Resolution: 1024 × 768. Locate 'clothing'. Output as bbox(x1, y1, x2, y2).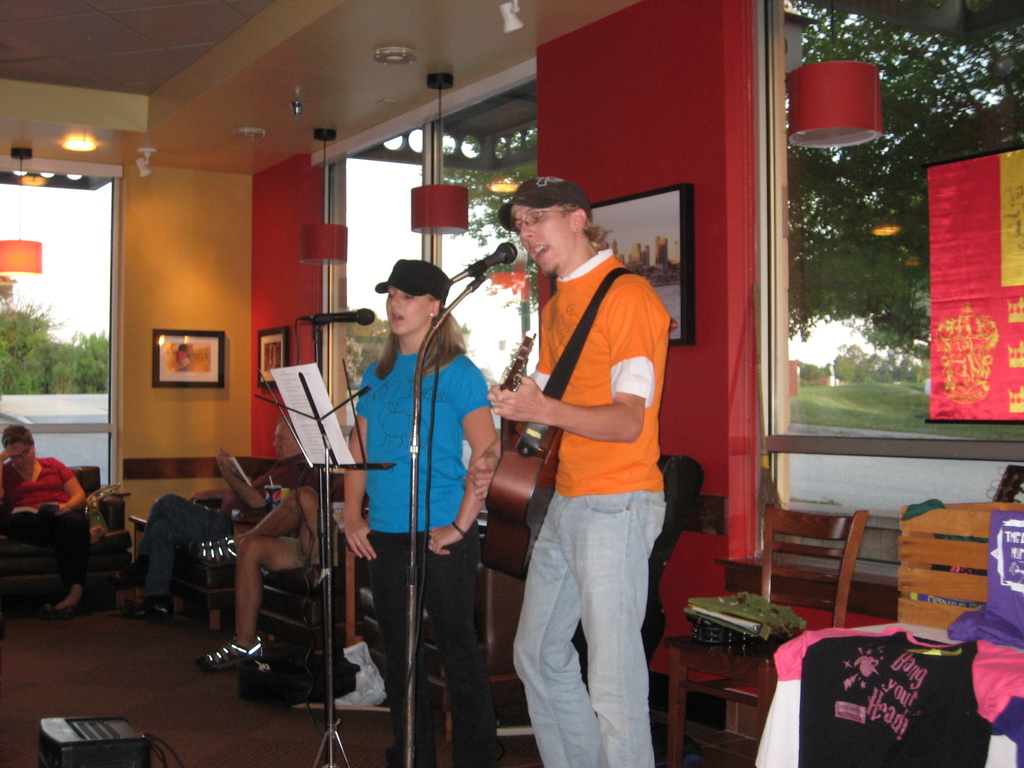
bbox(355, 348, 500, 764).
